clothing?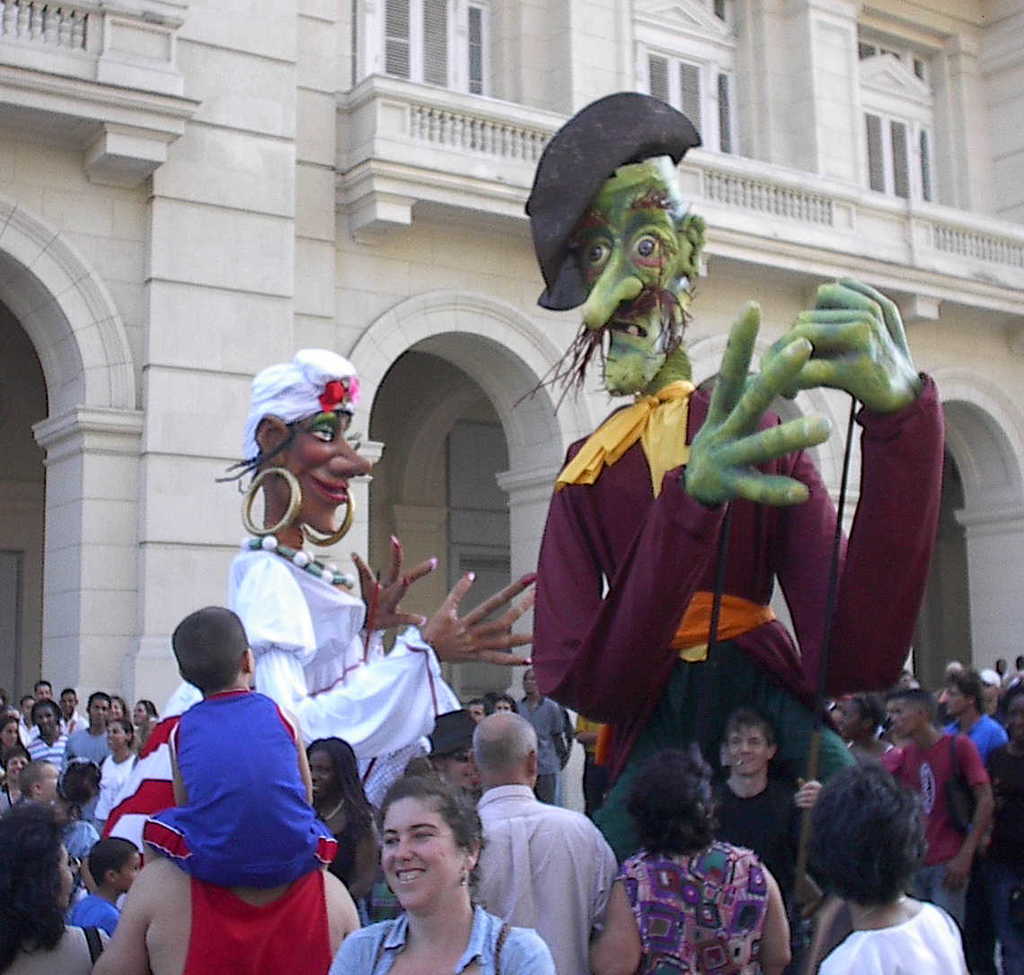
<bbox>714, 779, 809, 974</bbox>
